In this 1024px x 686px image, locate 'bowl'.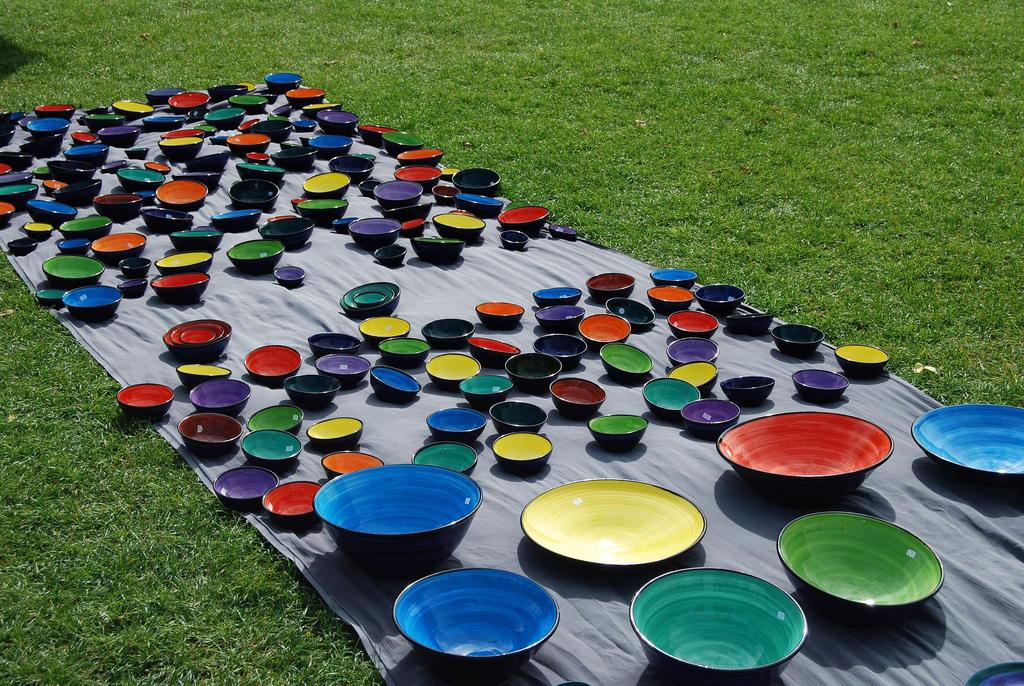
Bounding box: [168,92,211,113].
